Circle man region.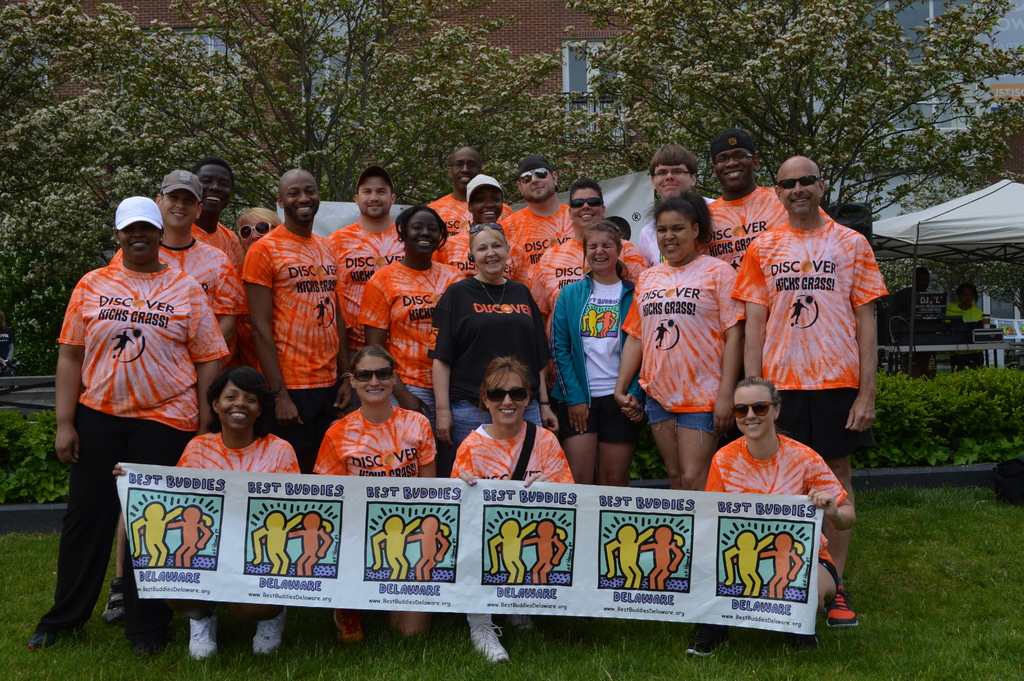
Region: 325:167:412:412.
